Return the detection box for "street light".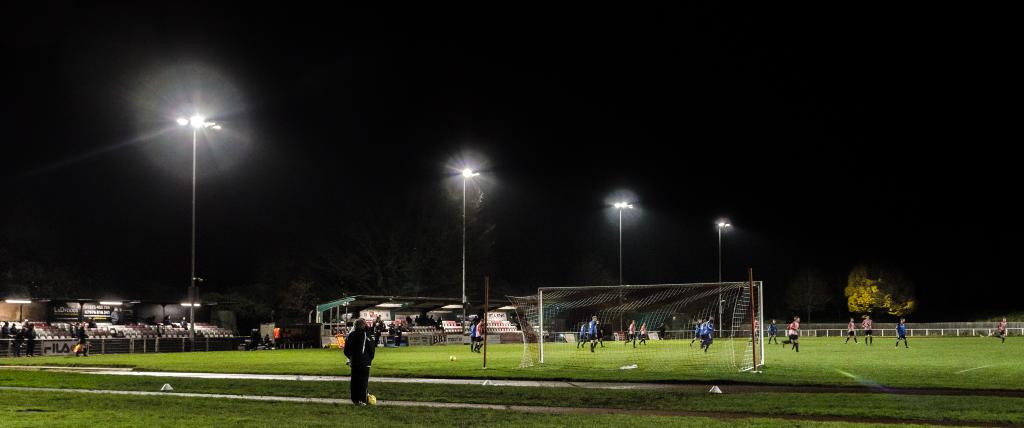
BBox(447, 162, 480, 313).
